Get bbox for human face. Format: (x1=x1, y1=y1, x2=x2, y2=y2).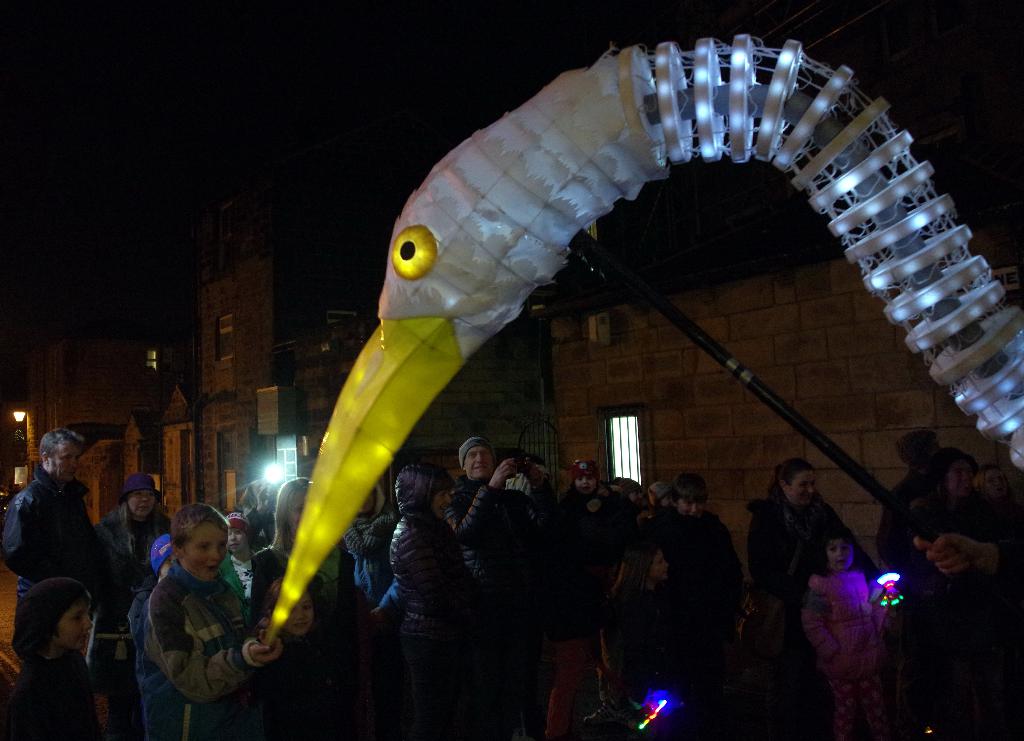
(x1=282, y1=590, x2=315, y2=635).
